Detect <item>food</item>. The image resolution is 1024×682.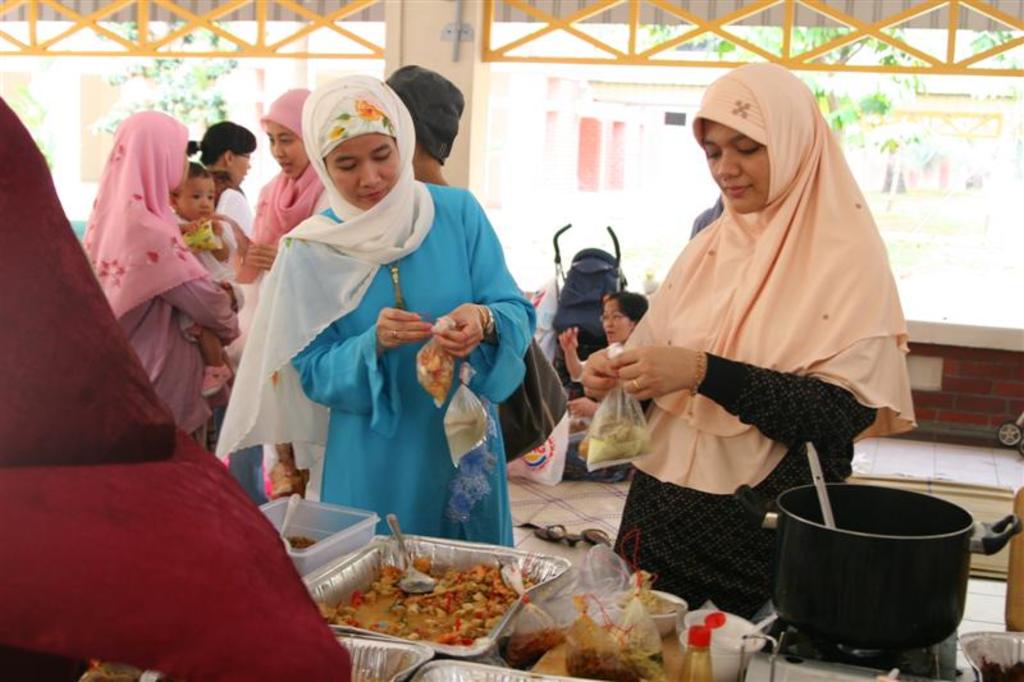
{"x1": 563, "y1": 592, "x2": 646, "y2": 681}.
